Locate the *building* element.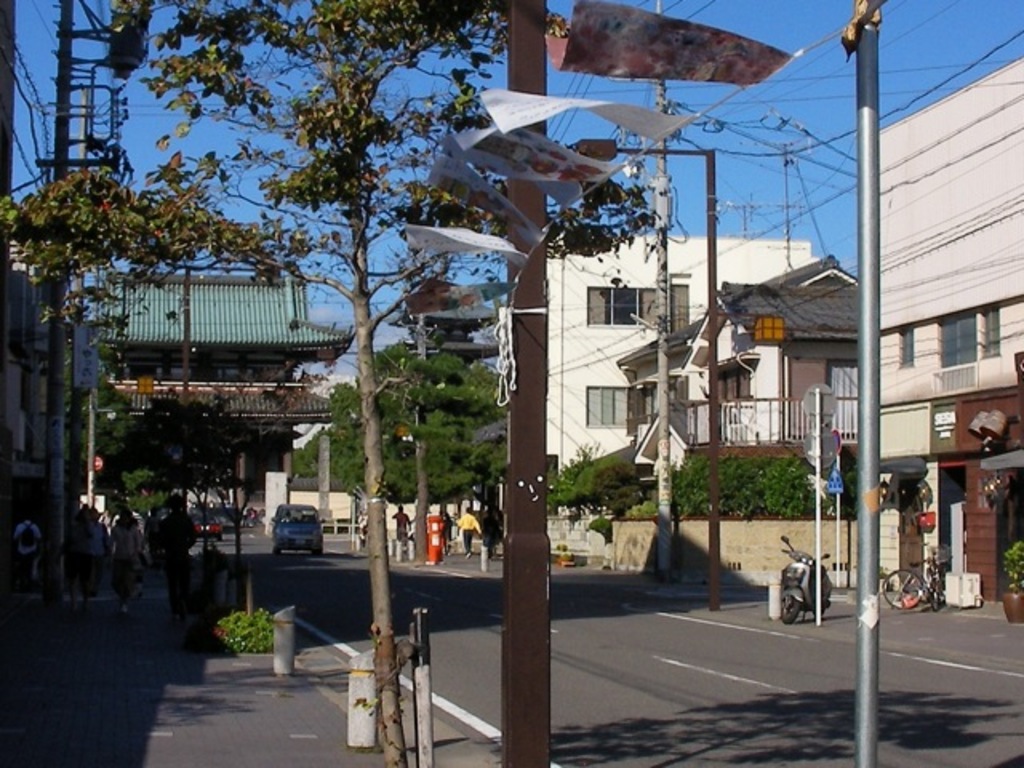
Element bbox: {"x1": 507, "y1": 221, "x2": 813, "y2": 477}.
